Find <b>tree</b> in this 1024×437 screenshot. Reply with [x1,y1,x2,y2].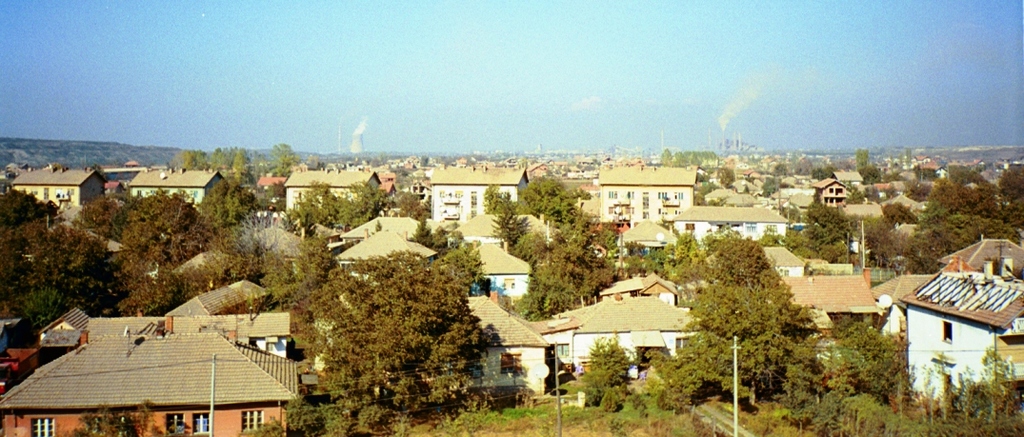
[806,192,845,239].
